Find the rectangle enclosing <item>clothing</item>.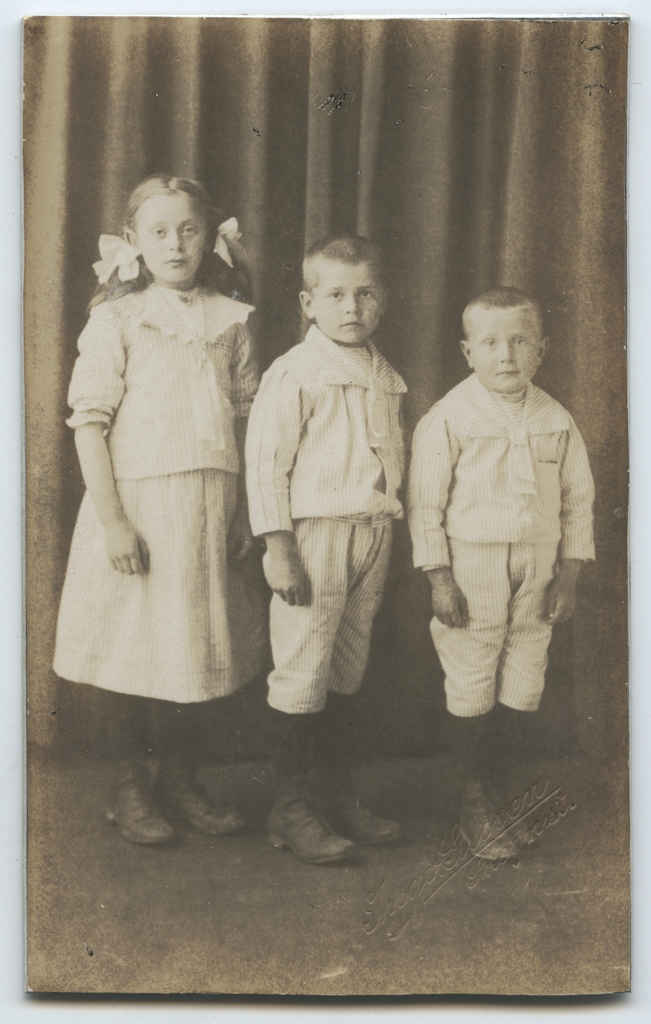
left=51, top=490, right=264, bottom=701.
